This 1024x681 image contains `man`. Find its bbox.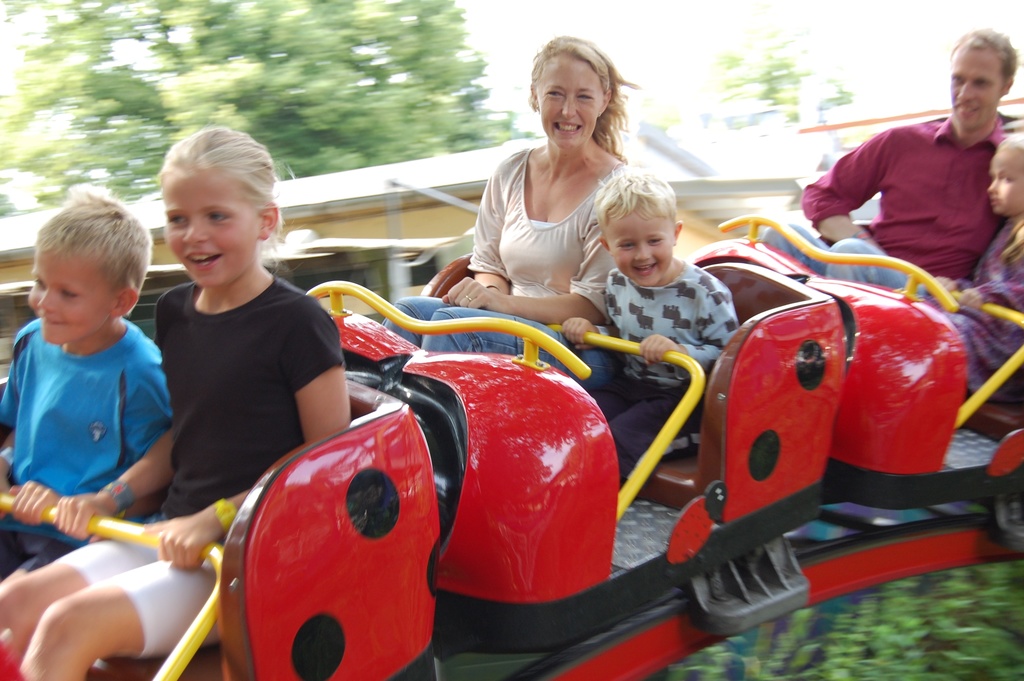
<region>758, 29, 1023, 296</region>.
